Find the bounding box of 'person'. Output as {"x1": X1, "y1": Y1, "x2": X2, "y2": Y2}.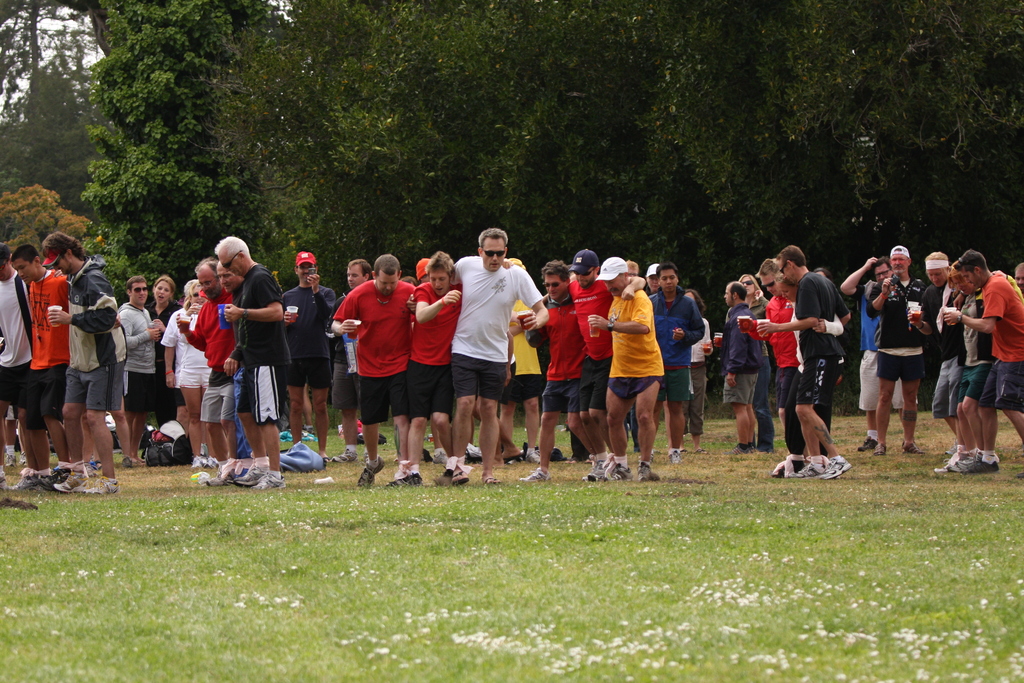
{"x1": 524, "y1": 258, "x2": 598, "y2": 486}.
